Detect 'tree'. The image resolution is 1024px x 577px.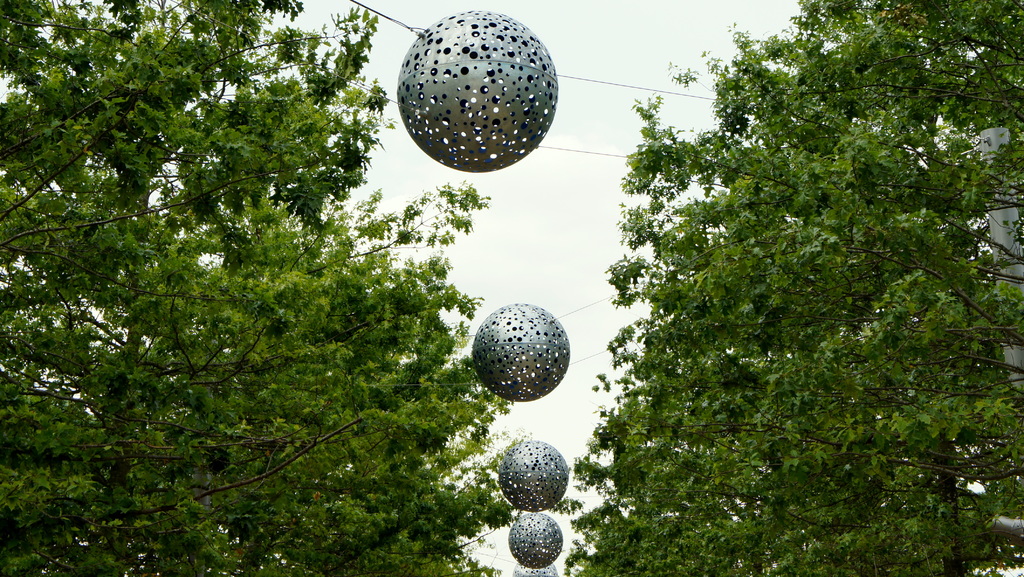
left=0, top=0, right=512, bottom=576.
